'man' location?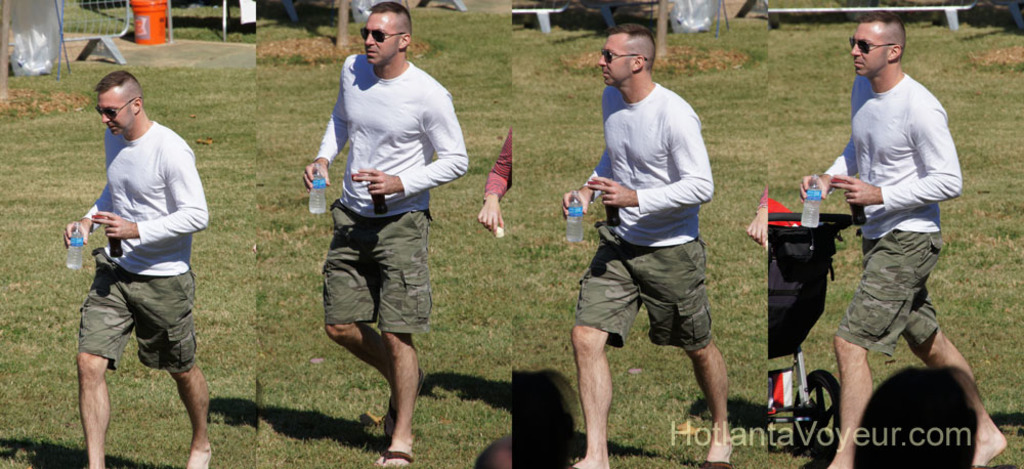
l=302, t=1, r=465, b=468
